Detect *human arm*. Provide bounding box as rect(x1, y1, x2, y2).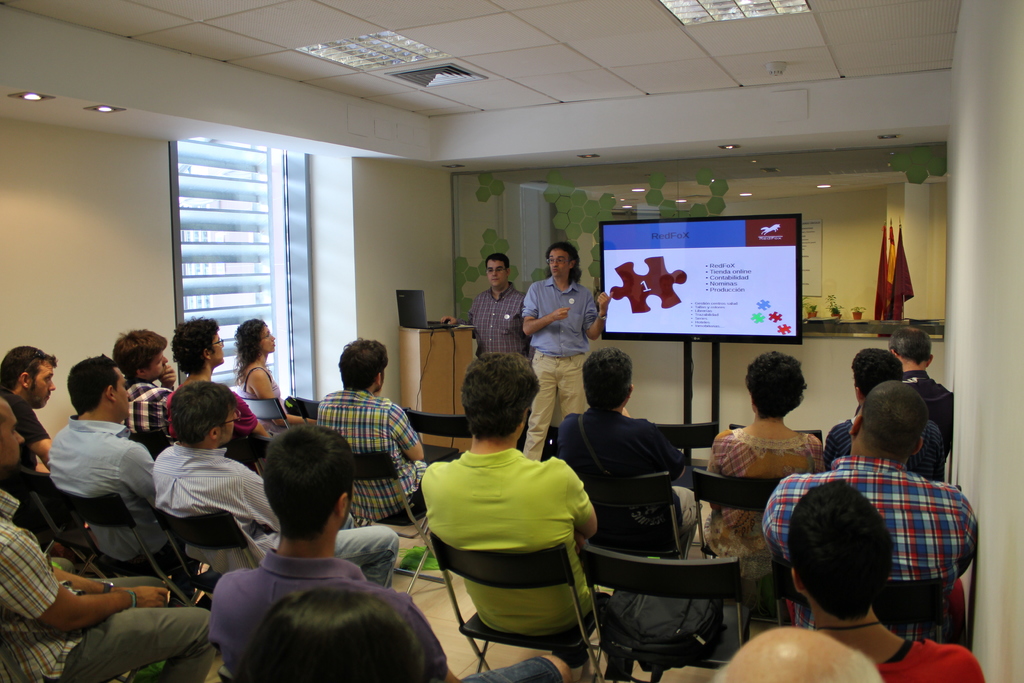
rect(705, 450, 723, 467).
